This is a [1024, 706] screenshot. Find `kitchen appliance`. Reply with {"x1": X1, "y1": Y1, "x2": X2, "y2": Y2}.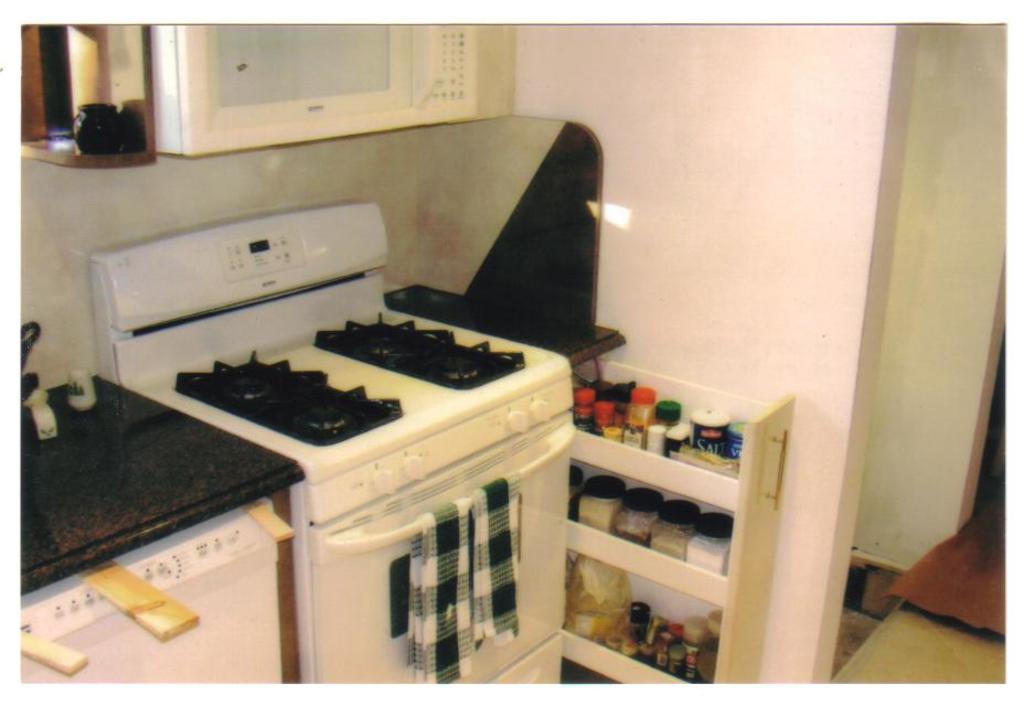
{"x1": 639, "y1": 607, "x2": 659, "y2": 659}.
